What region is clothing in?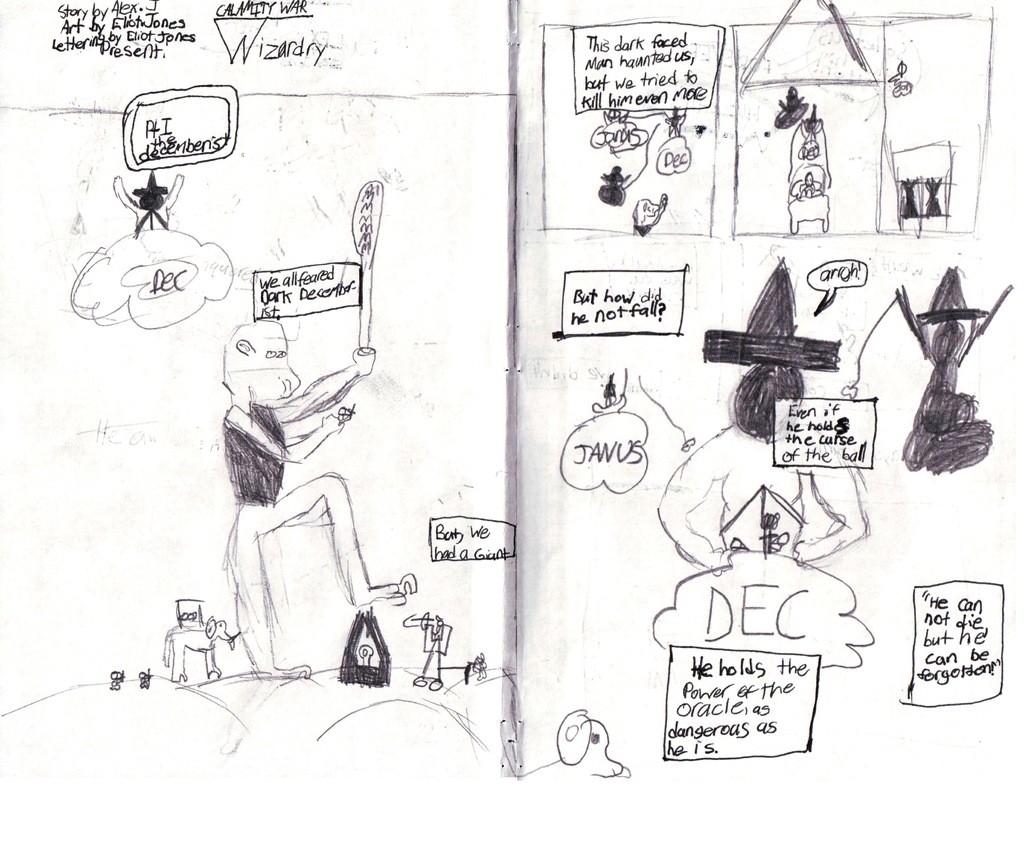
<bbox>220, 401, 285, 503</bbox>.
